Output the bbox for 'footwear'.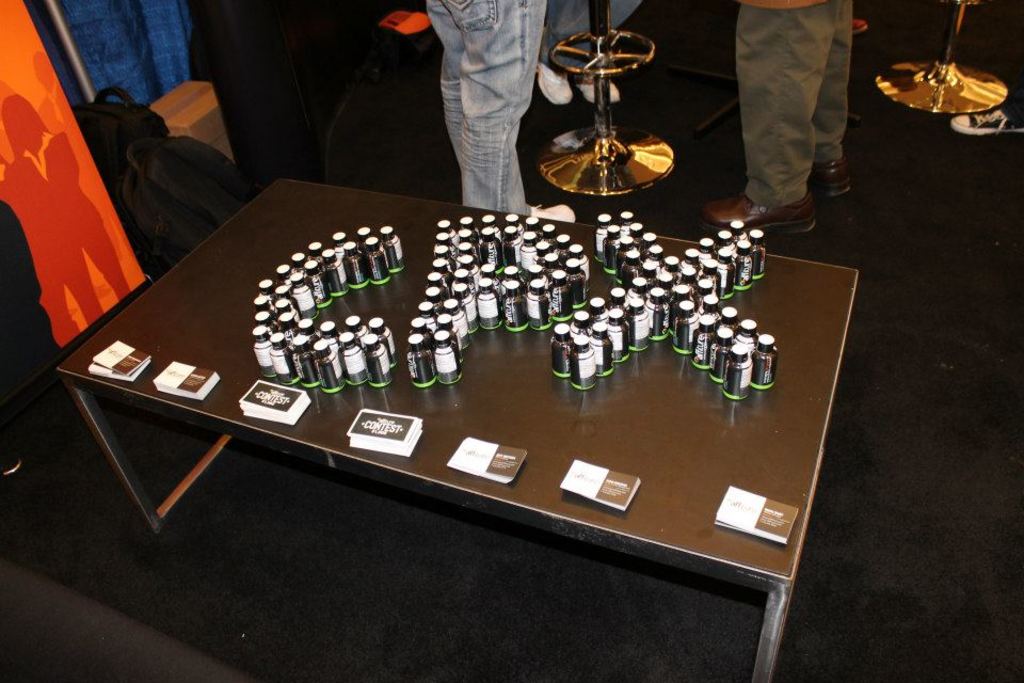
[950,104,1023,137].
